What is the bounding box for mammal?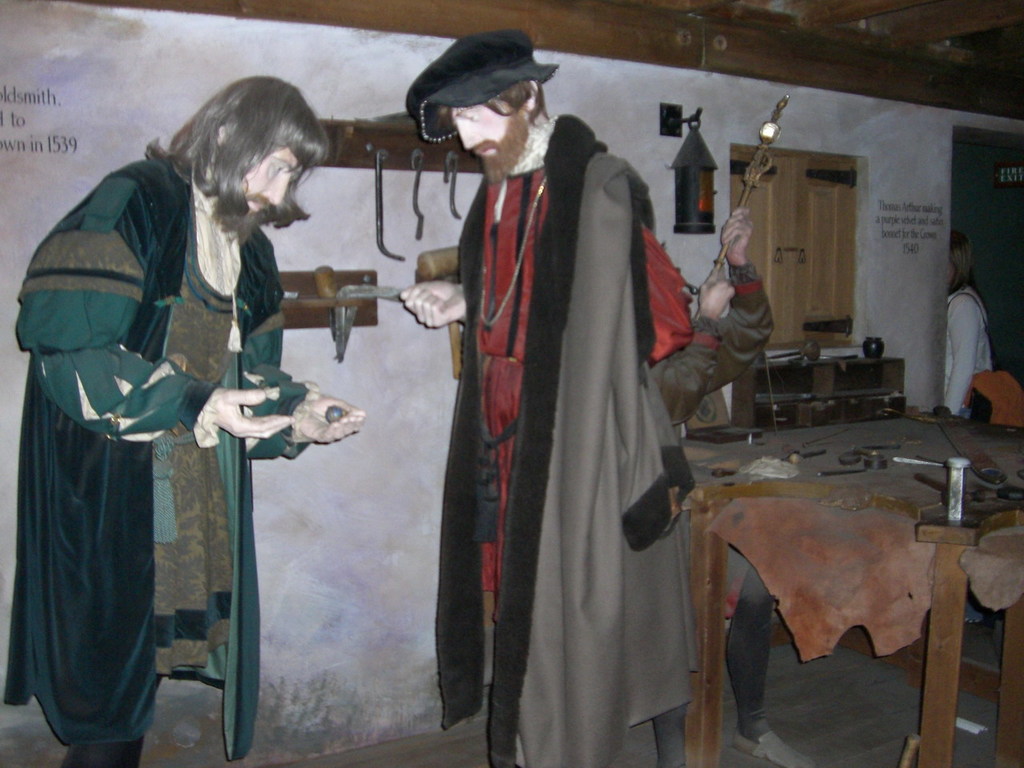
box=[939, 229, 1001, 623].
